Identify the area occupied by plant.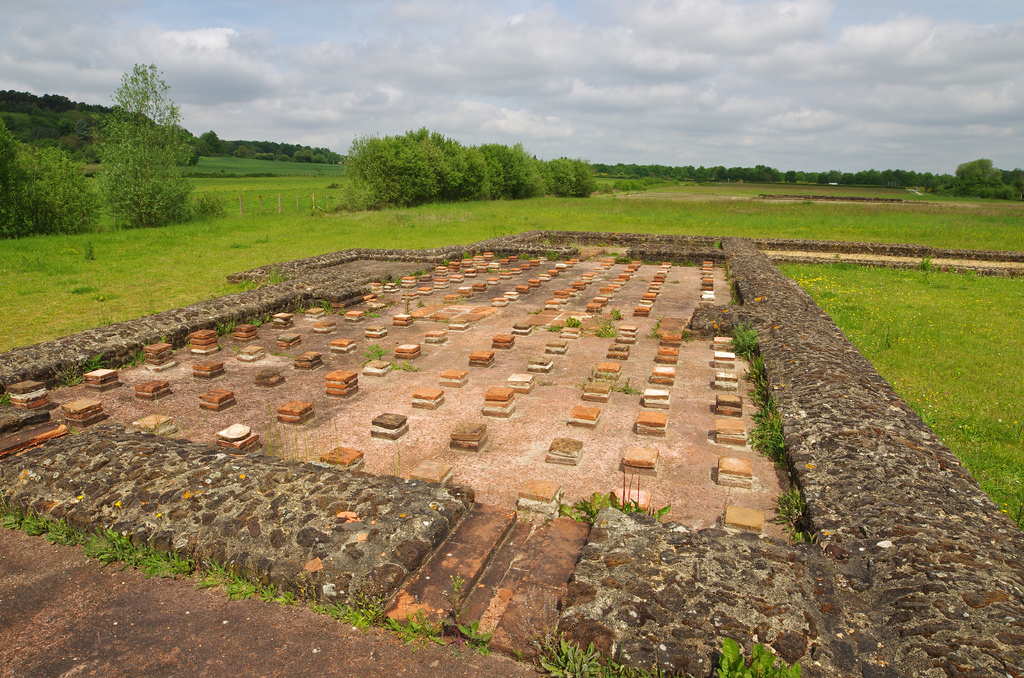
Area: <bbox>712, 636, 804, 677</bbox>.
